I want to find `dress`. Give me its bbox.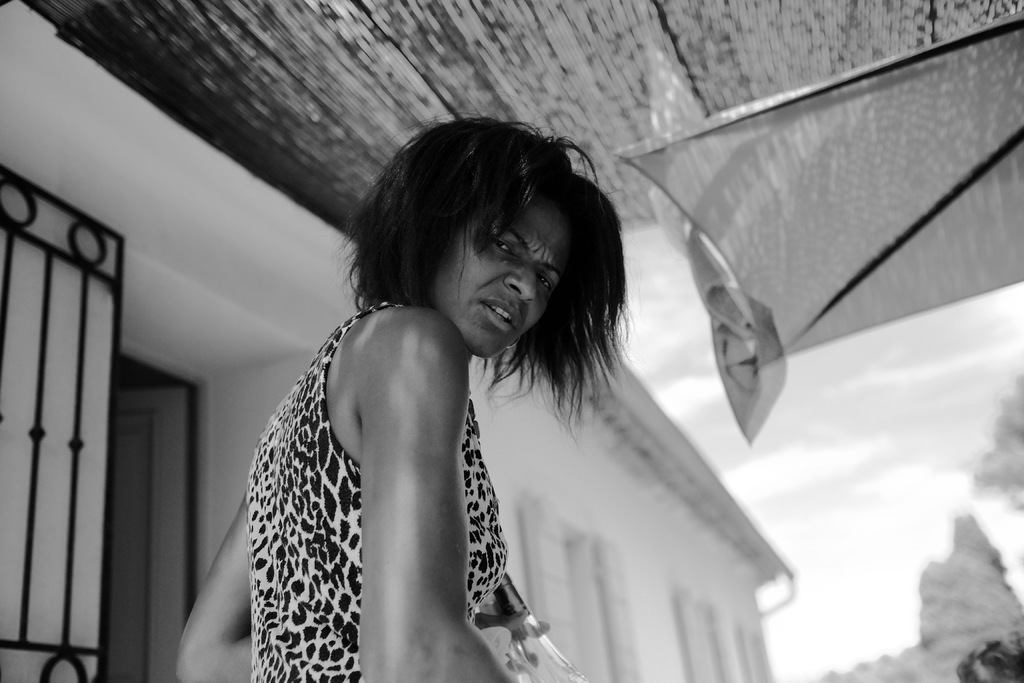
crop(256, 298, 514, 682).
